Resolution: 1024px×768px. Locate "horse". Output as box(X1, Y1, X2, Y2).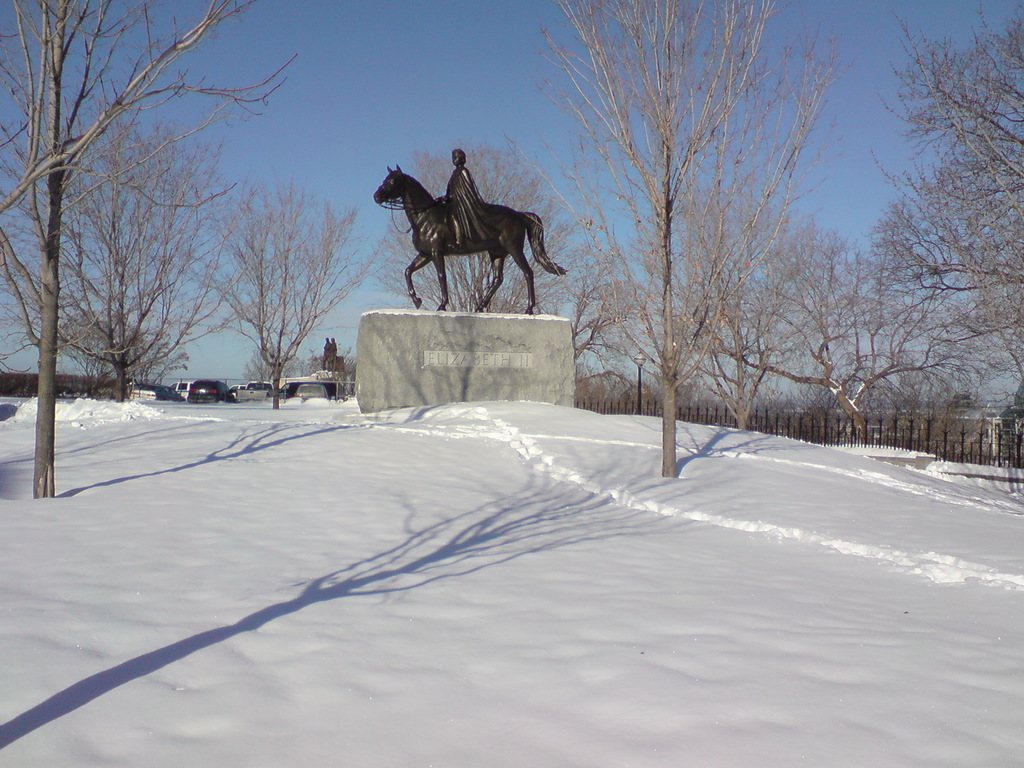
box(371, 164, 570, 312).
